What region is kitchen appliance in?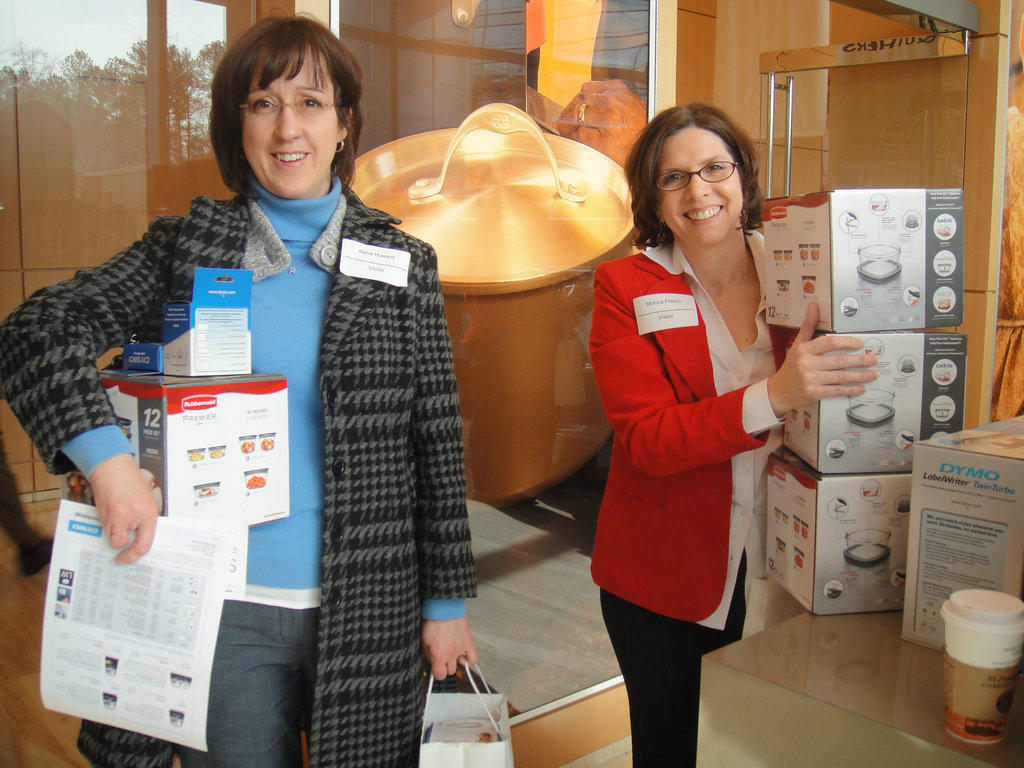
348/105/641/500.
